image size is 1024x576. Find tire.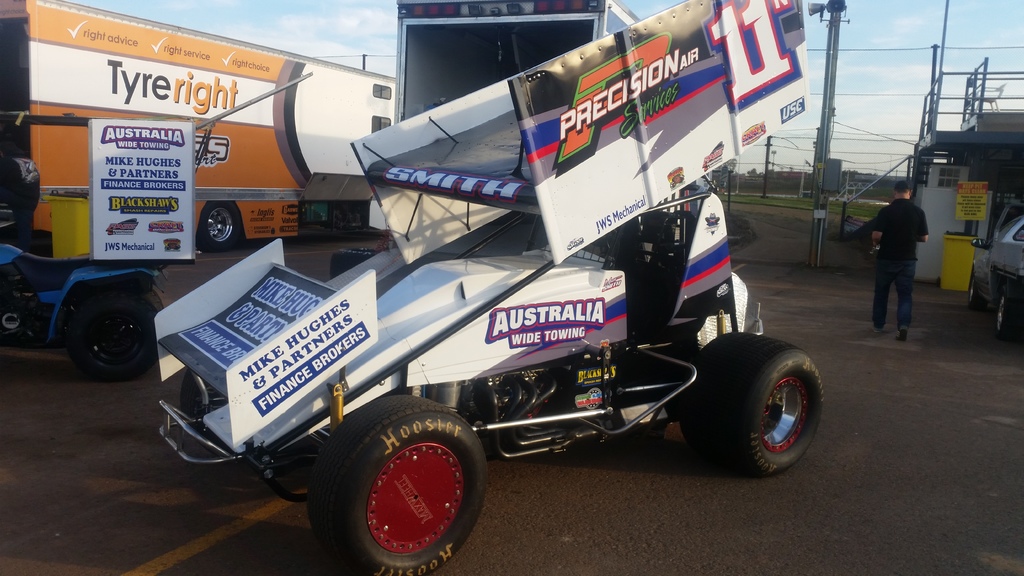
l=967, t=274, r=976, b=308.
